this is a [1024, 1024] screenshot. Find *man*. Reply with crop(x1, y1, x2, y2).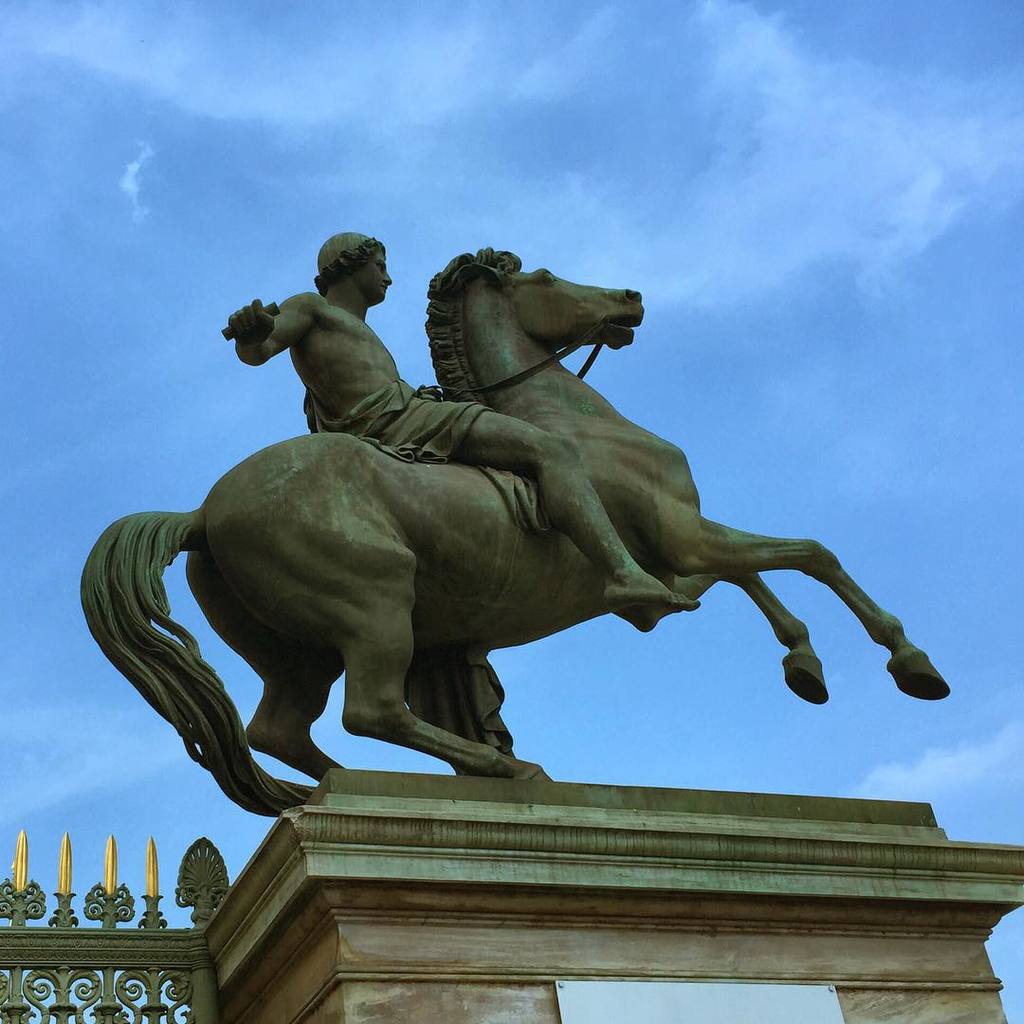
crop(229, 231, 678, 600).
